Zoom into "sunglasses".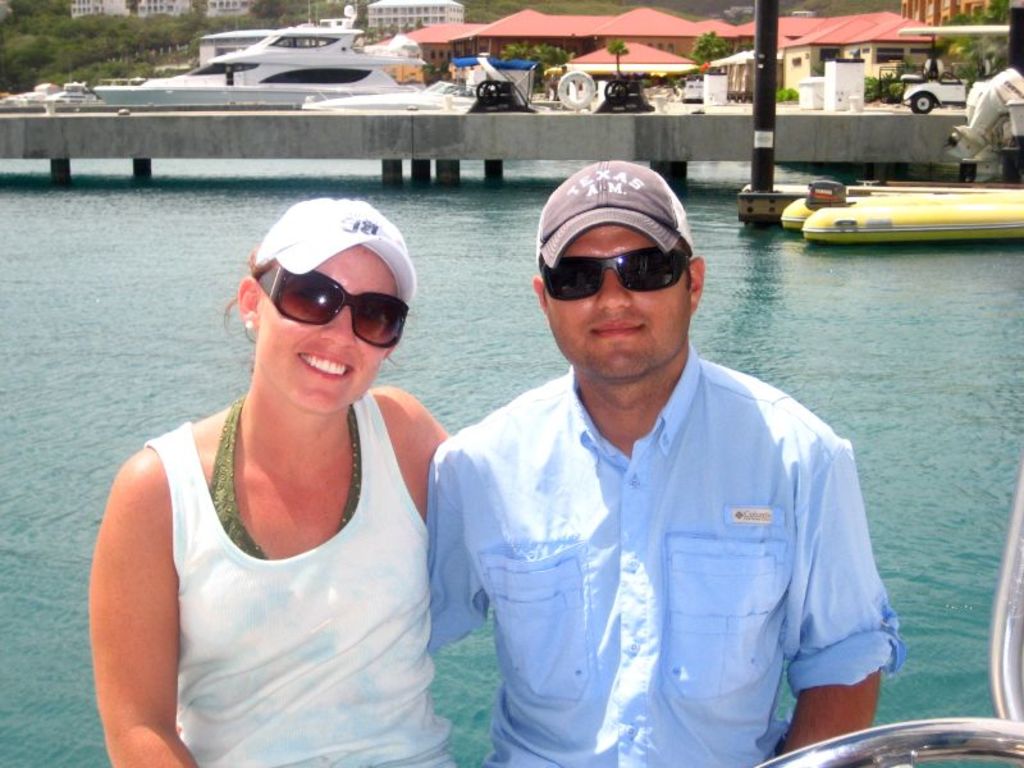
Zoom target: Rect(539, 243, 685, 305).
